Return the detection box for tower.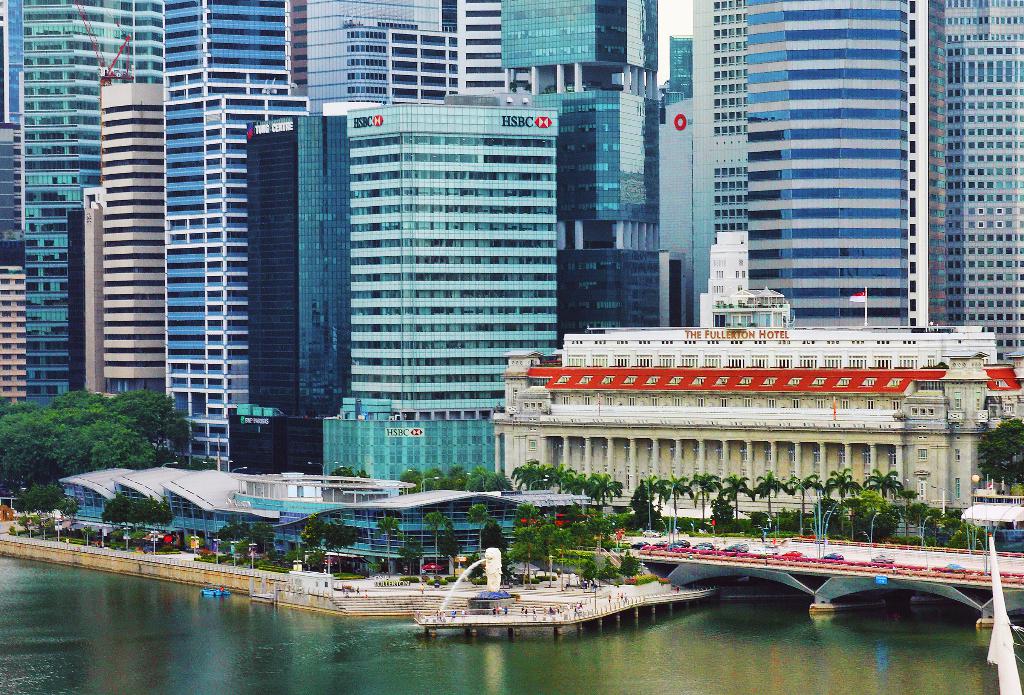
x1=500, y1=0, x2=692, y2=332.
